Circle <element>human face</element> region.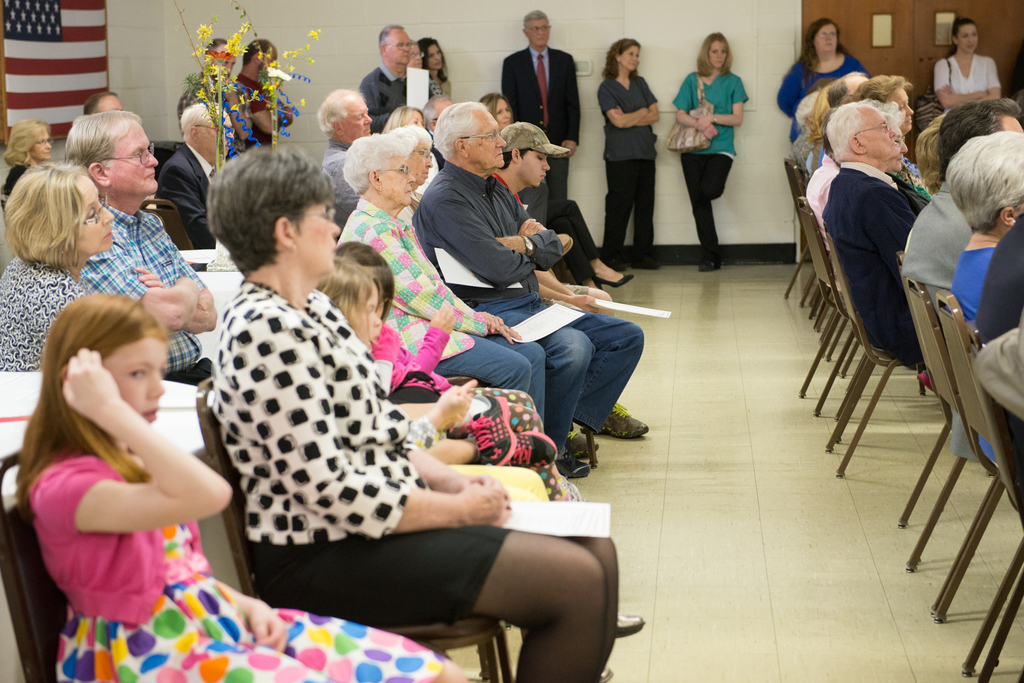
Region: <region>342, 97, 372, 136</region>.
